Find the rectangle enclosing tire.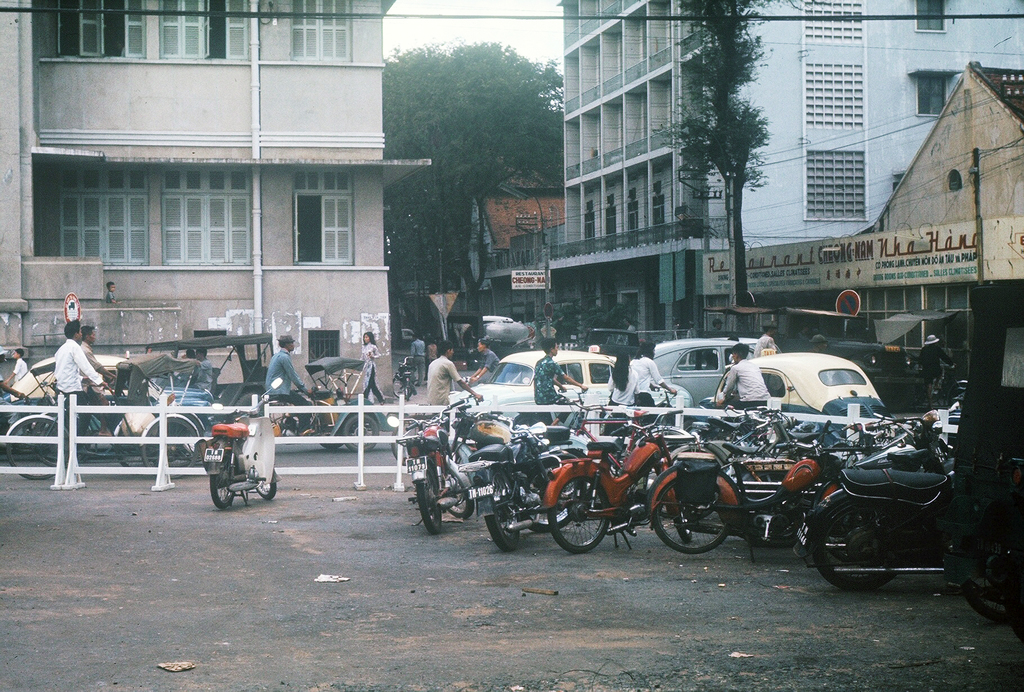
(114, 428, 149, 470).
